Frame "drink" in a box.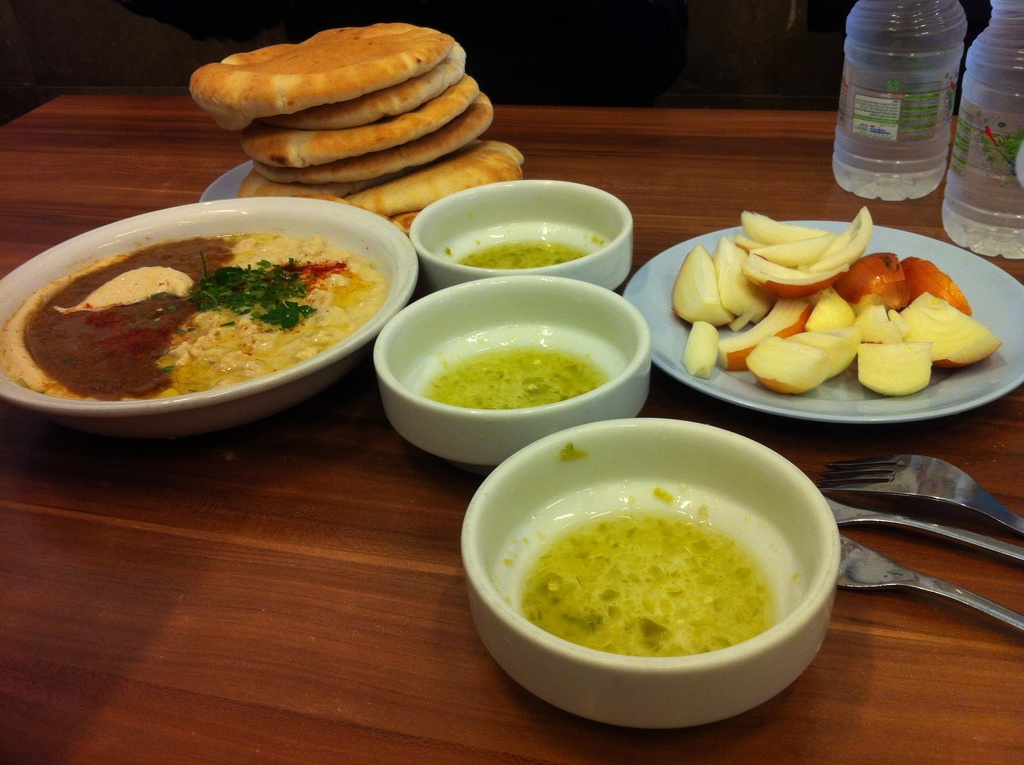
<bbox>841, 6, 964, 202</bbox>.
